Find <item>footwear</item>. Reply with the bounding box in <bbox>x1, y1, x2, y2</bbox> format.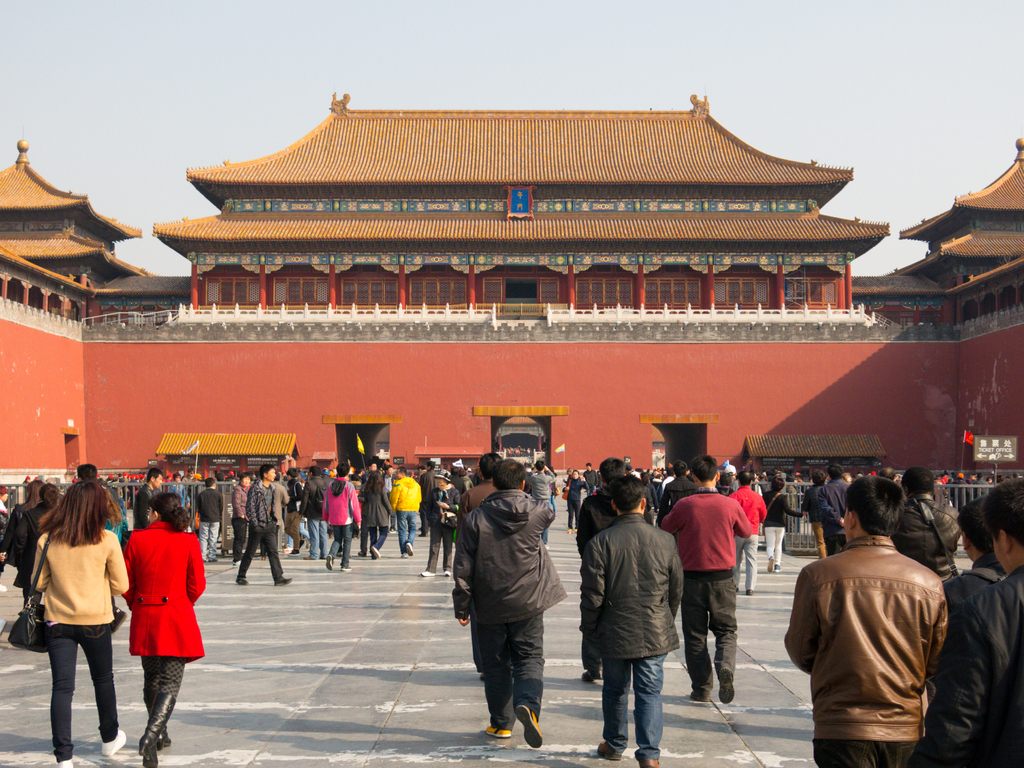
<bbox>591, 743, 623, 759</bbox>.
